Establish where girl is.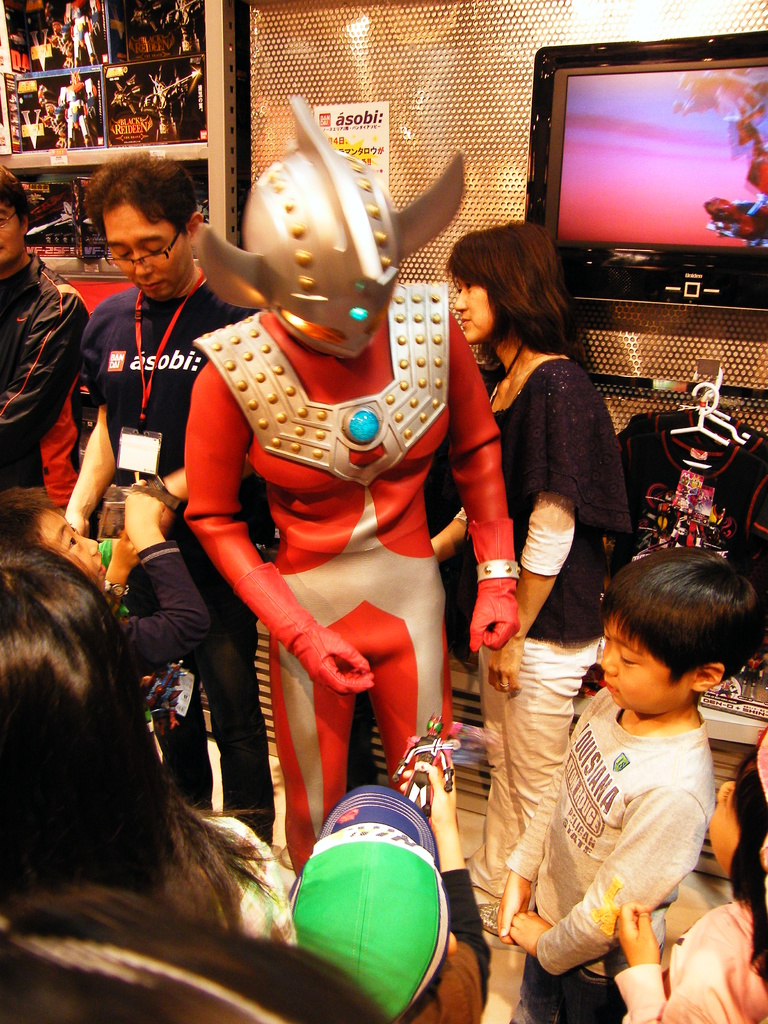
Established at BBox(432, 225, 639, 897).
